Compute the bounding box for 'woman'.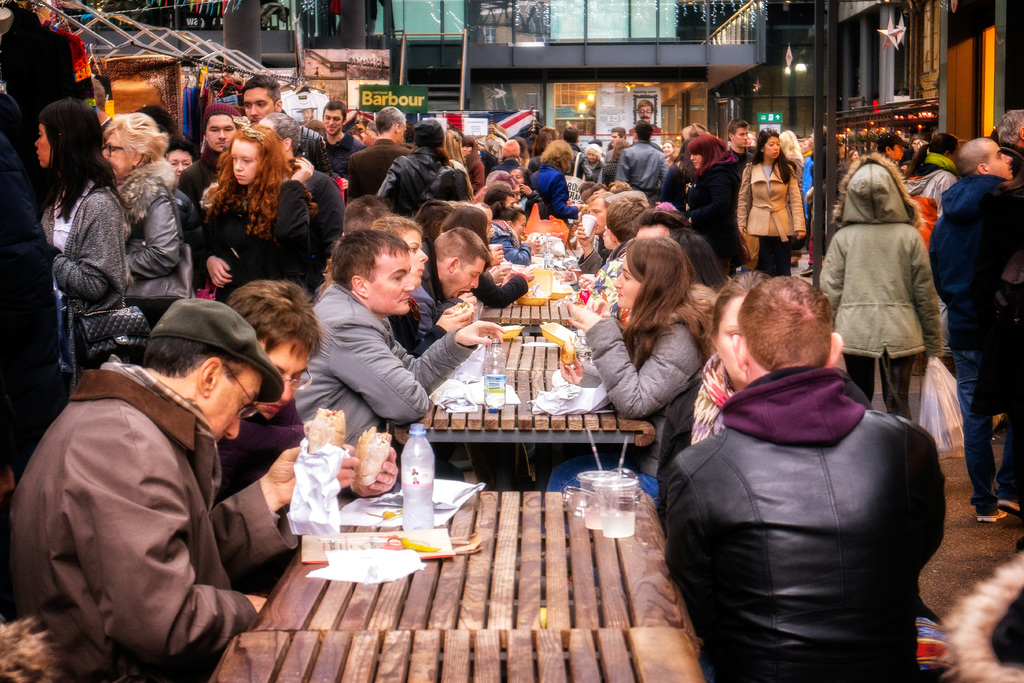
left=545, top=236, right=724, bottom=501.
